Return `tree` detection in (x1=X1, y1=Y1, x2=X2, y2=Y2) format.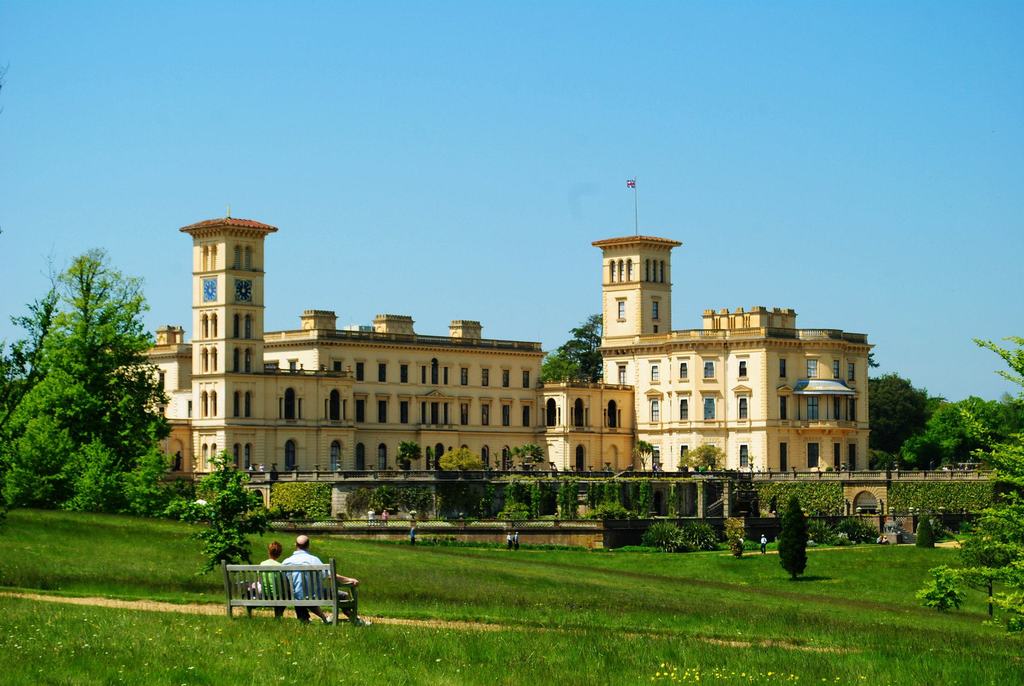
(x1=950, y1=333, x2=1023, y2=634).
